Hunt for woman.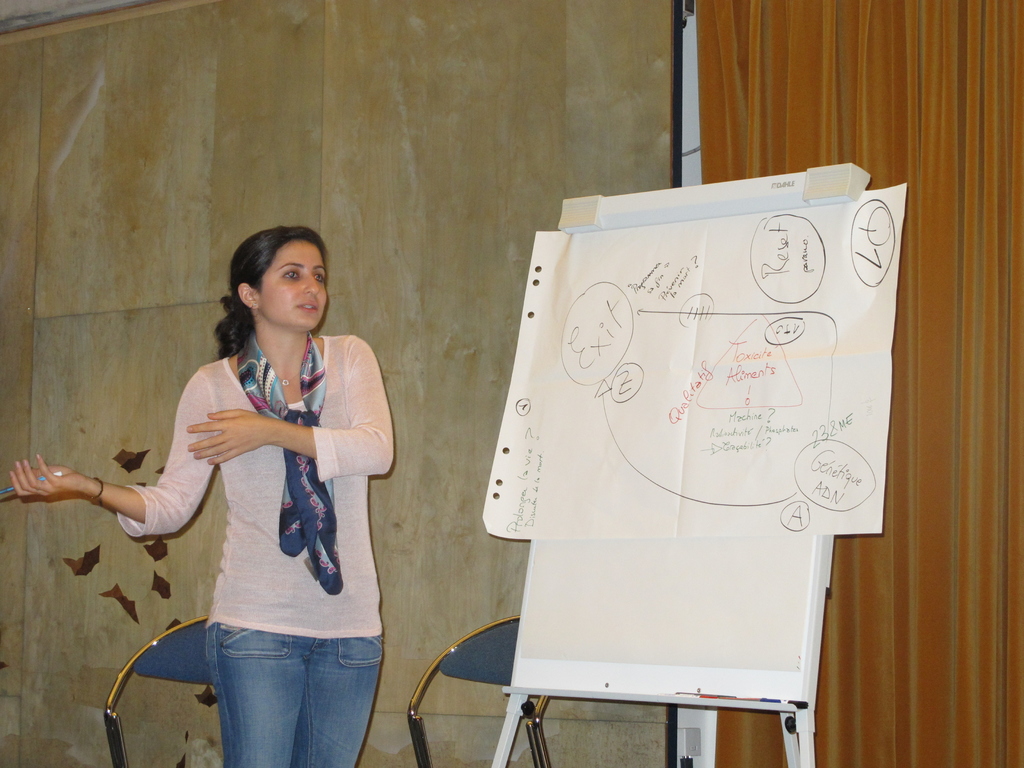
Hunted down at crop(67, 276, 375, 767).
